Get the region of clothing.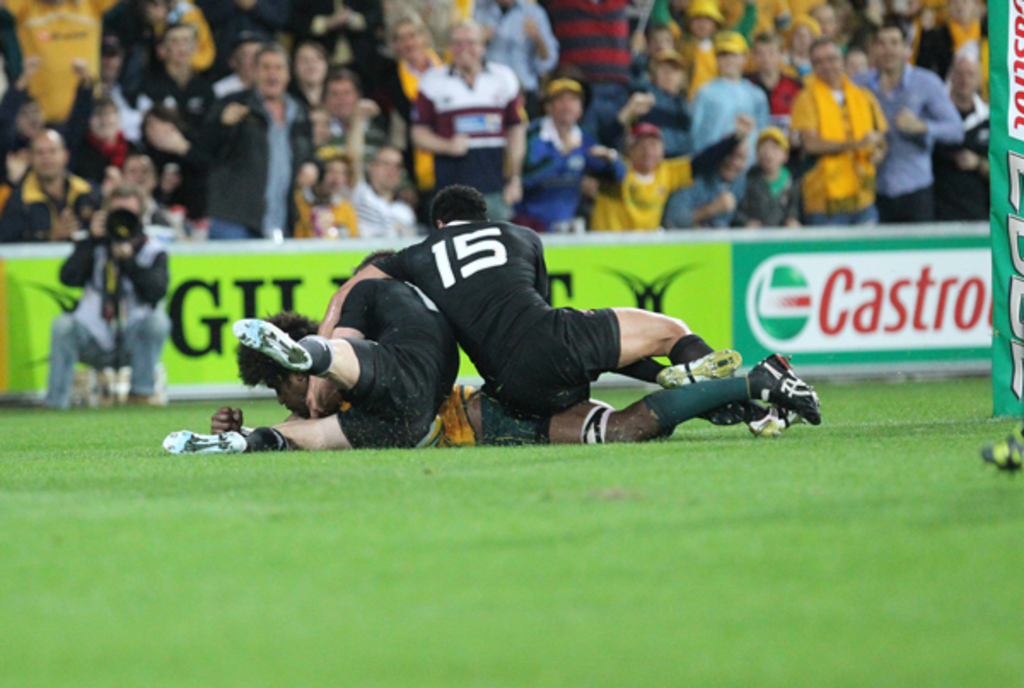
<region>410, 55, 519, 213</region>.
